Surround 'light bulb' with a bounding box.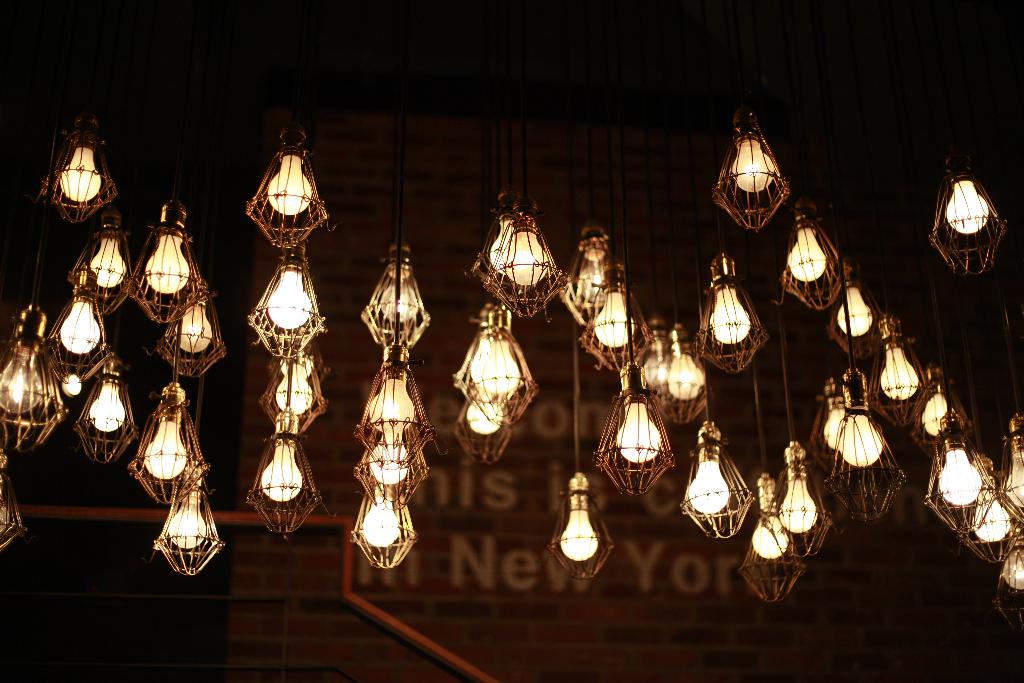
box(379, 270, 419, 317).
